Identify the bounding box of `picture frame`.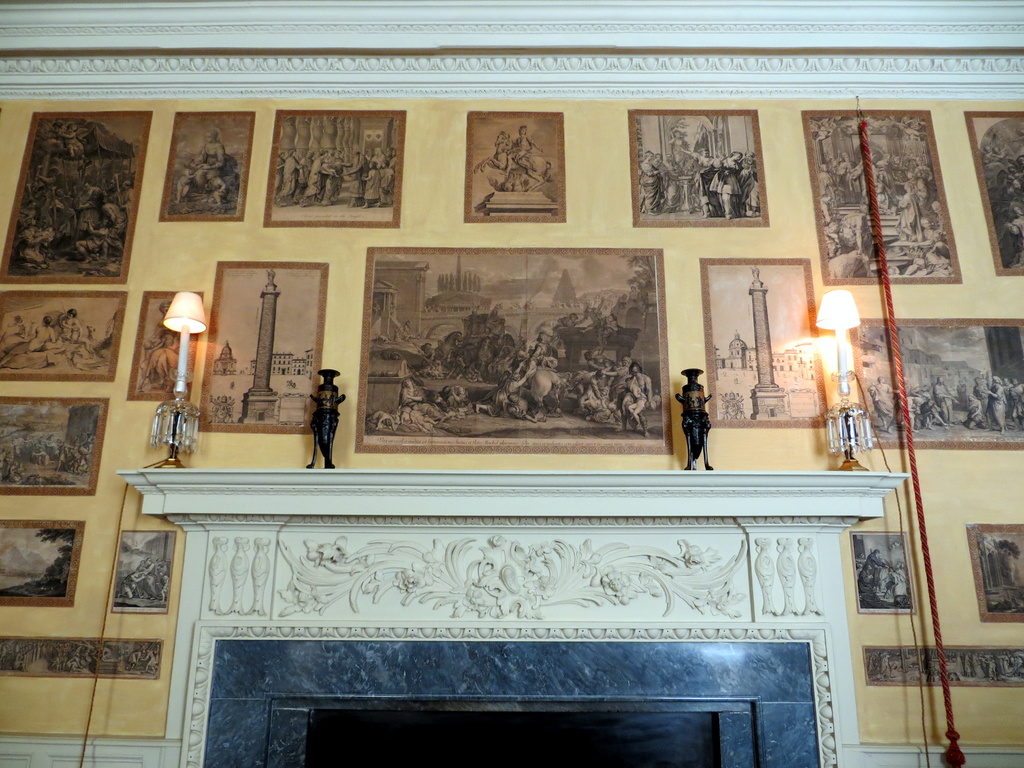
bbox=[850, 531, 918, 614].
